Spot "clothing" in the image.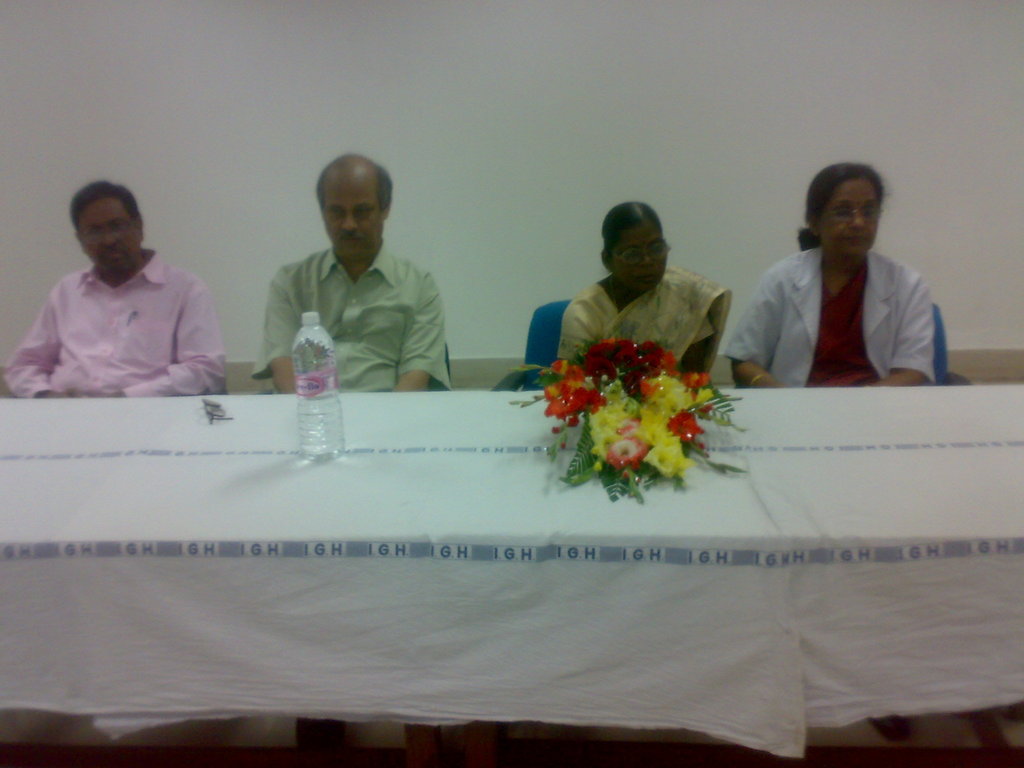
"clothing" found at (256,243,458,395).
